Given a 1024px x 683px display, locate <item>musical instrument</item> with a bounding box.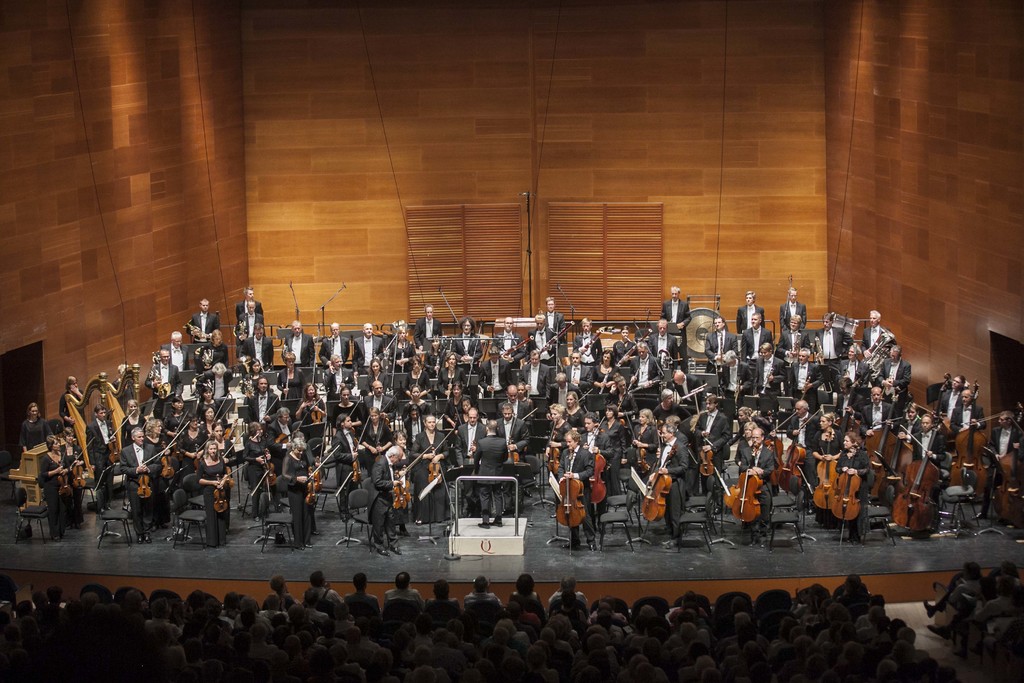
Located: region(275, 418, 304, 451).
